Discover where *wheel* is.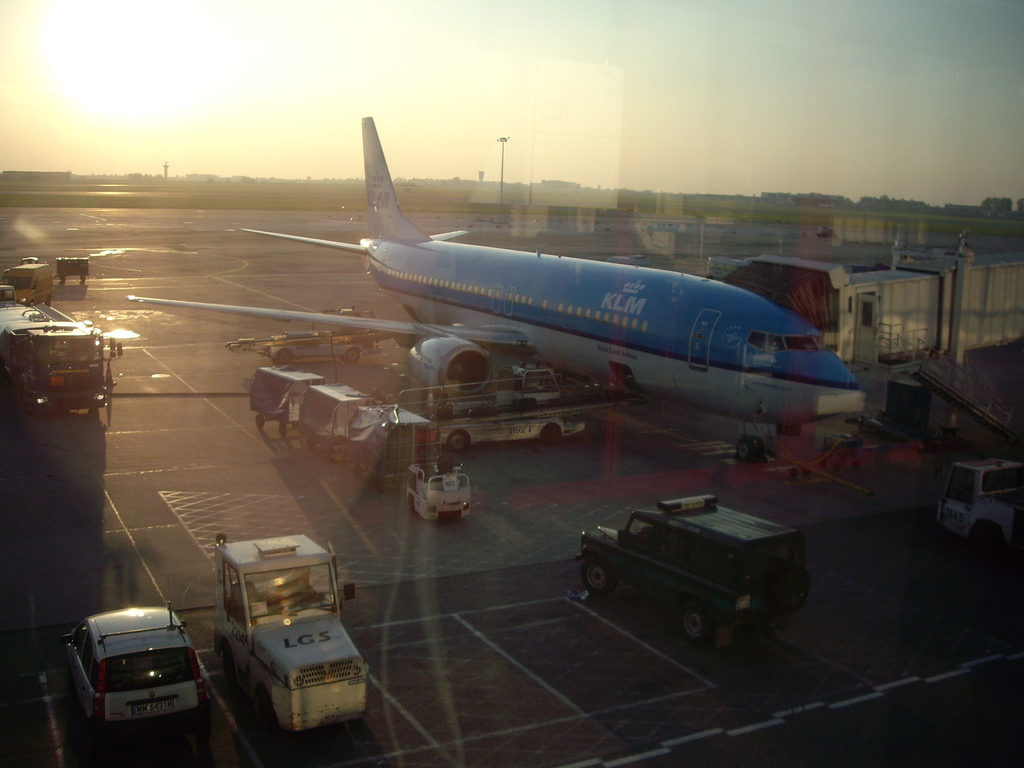
Discovered at <region>682, 600, 706, 641</region>.
